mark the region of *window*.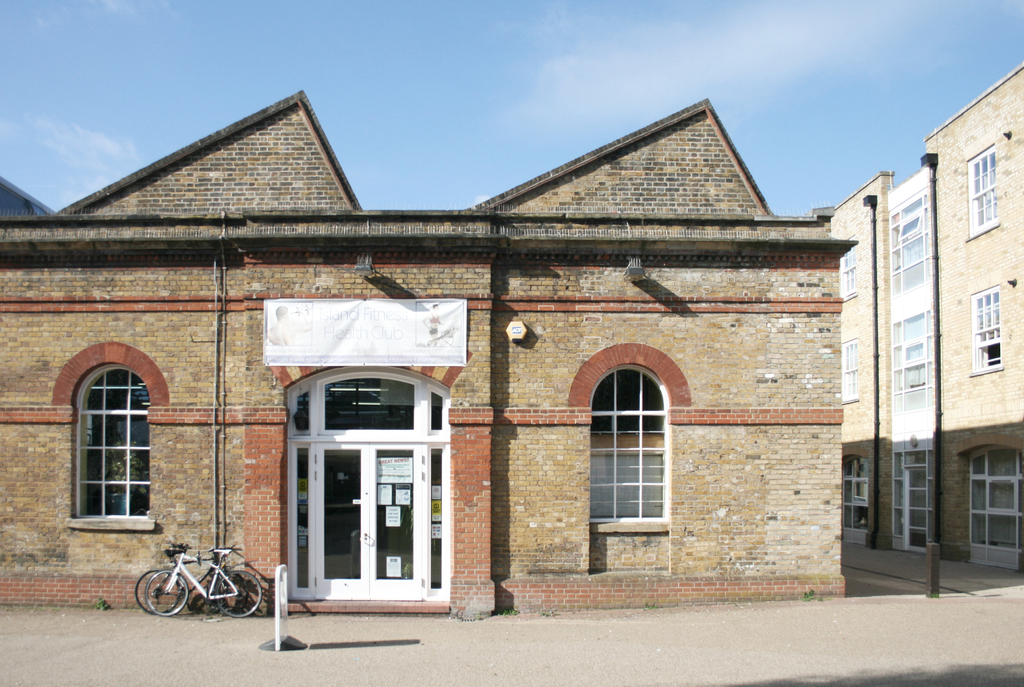
Region: <bbox>836, 455, 872, 536</bbox>.
